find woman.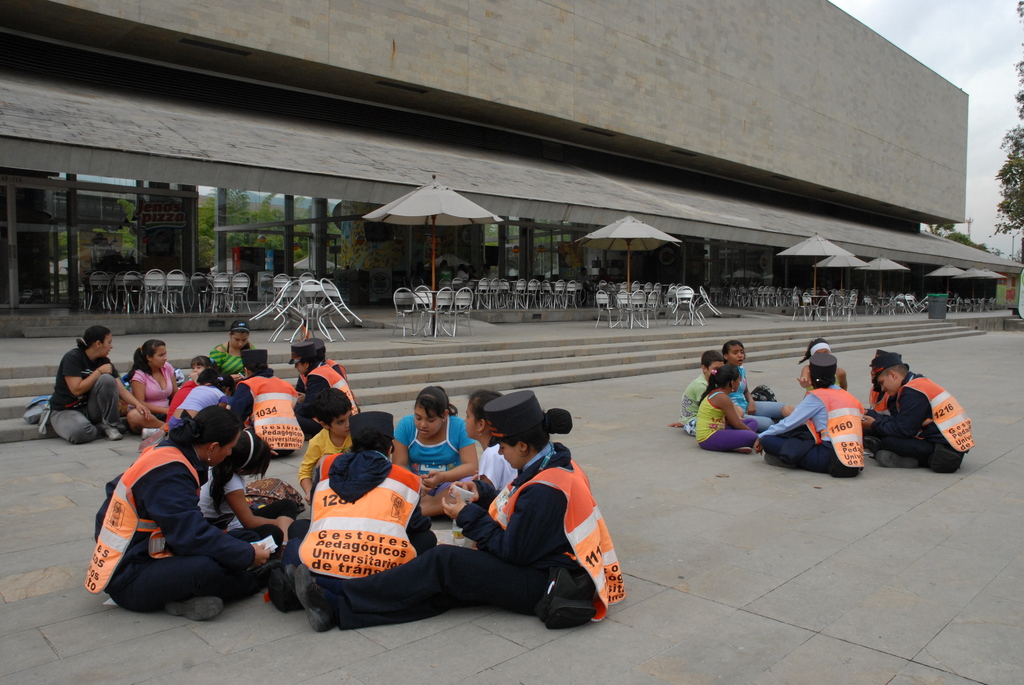
region(26, 333, 130, 453).
